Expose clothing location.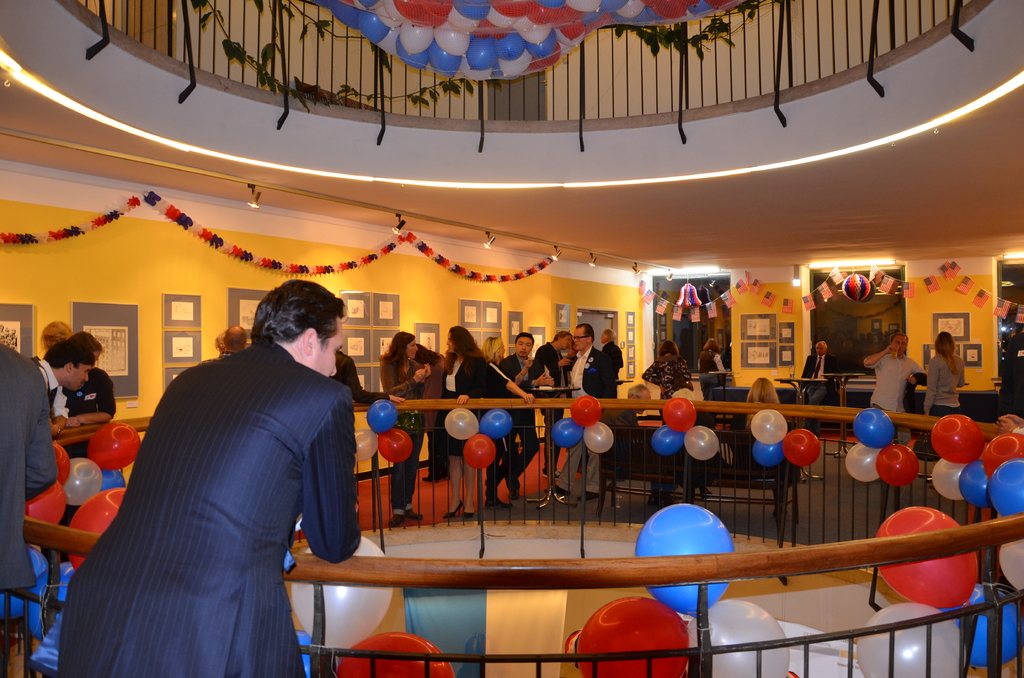
Exposed at l=0, t=339, r=55, b=595.
